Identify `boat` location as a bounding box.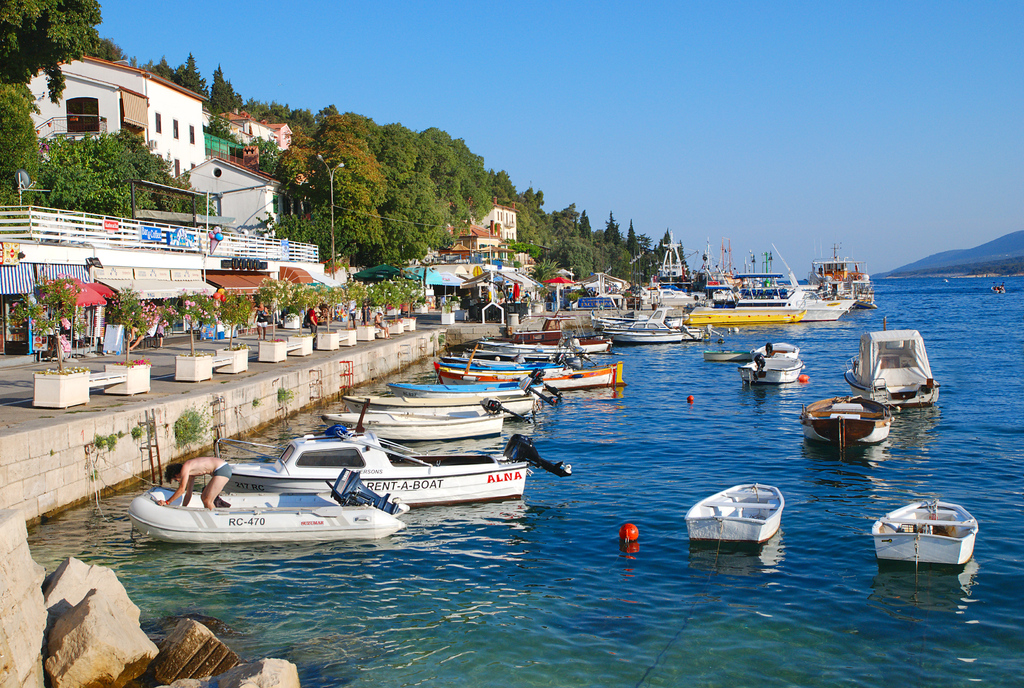
box(844, 322, 938, 404).
